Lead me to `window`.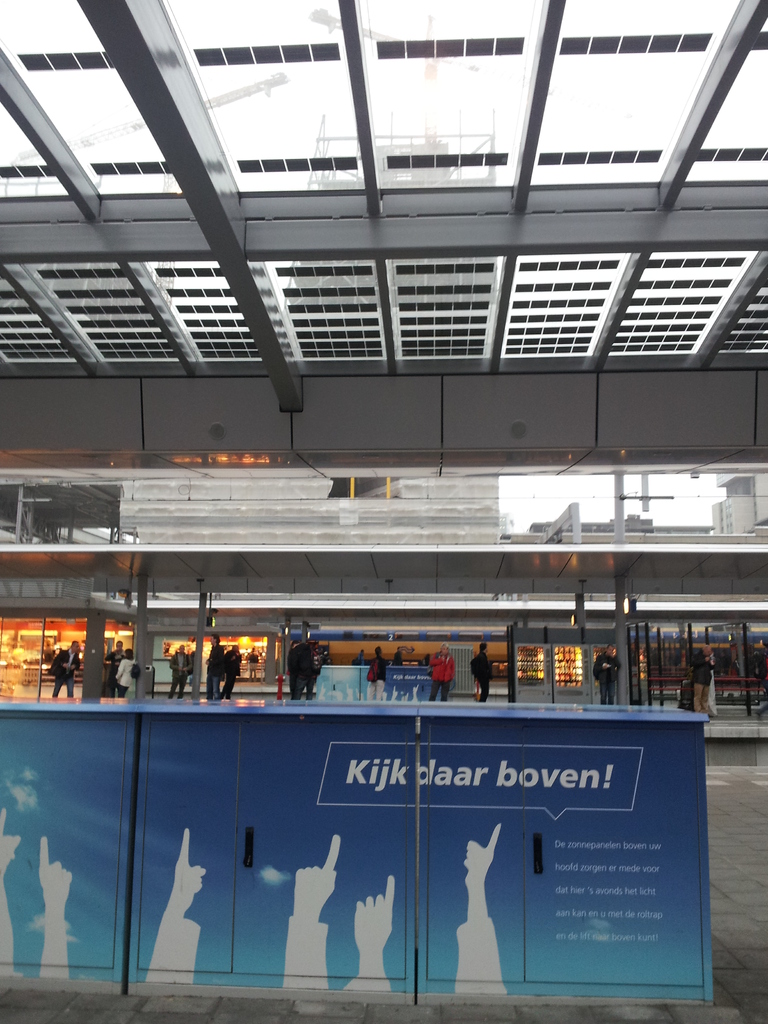
Lead to BBox(498, 465, 625, 547).
